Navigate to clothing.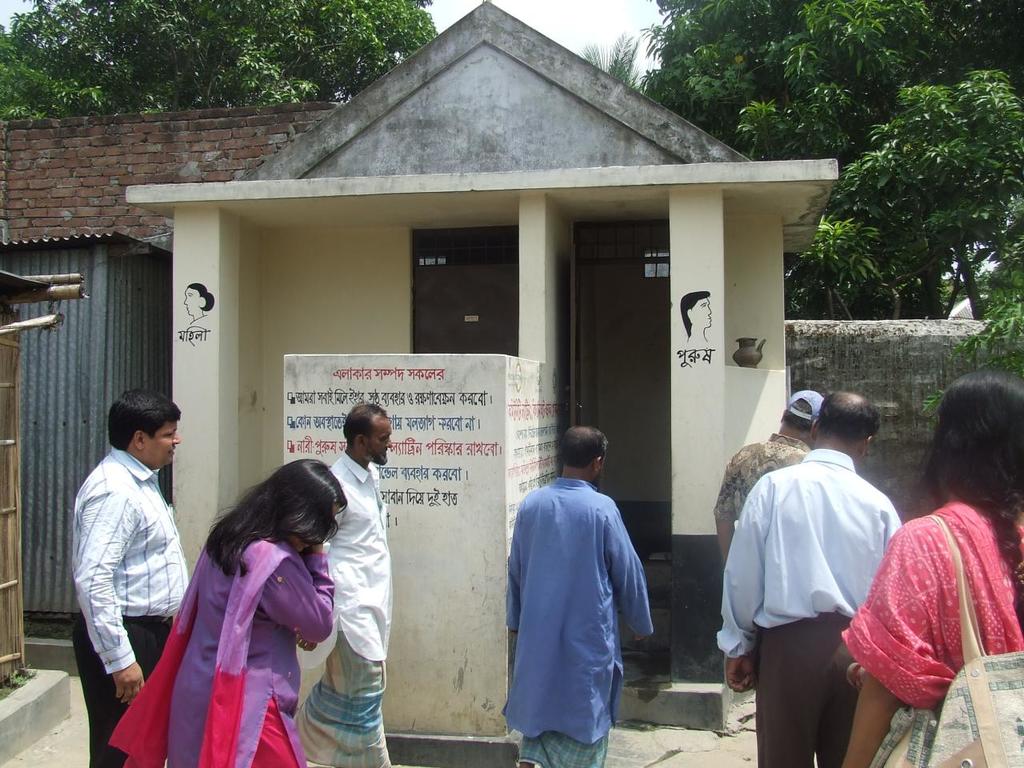
Navigation target: left=714, top=430, right=813, bottom=522.
